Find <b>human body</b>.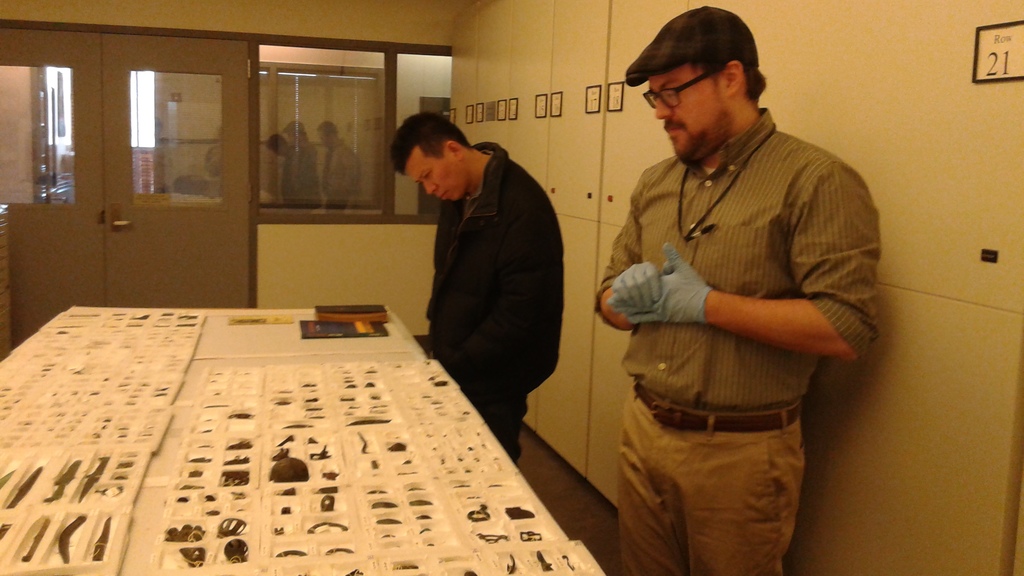
x1=392 y1=109 x2=558 y2=457.
